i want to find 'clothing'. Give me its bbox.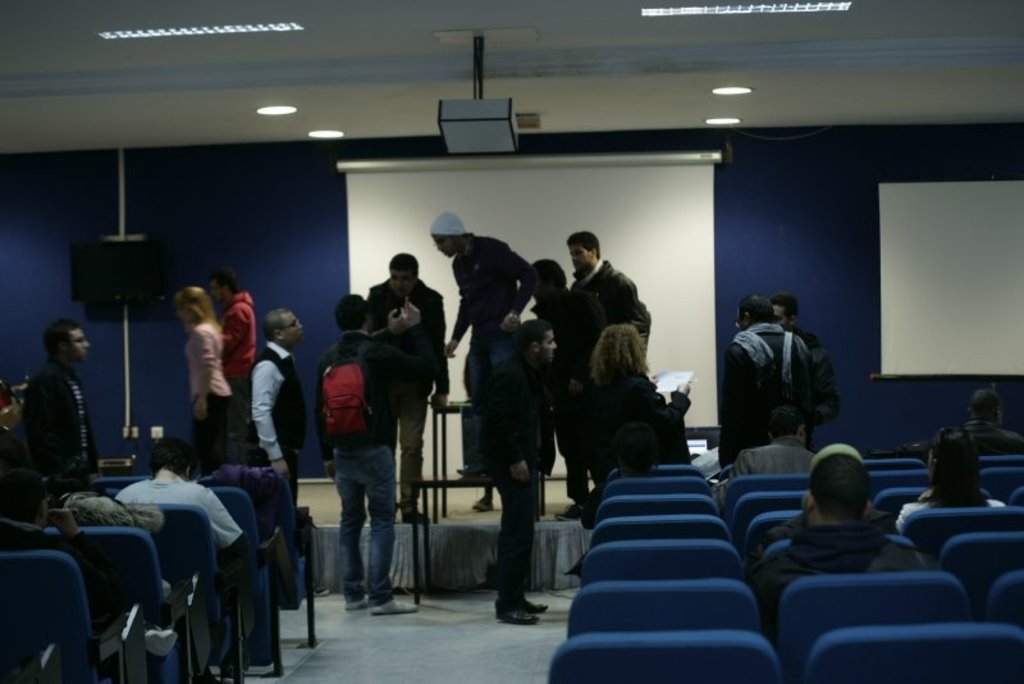
box(959, 406, 1023, 456).
